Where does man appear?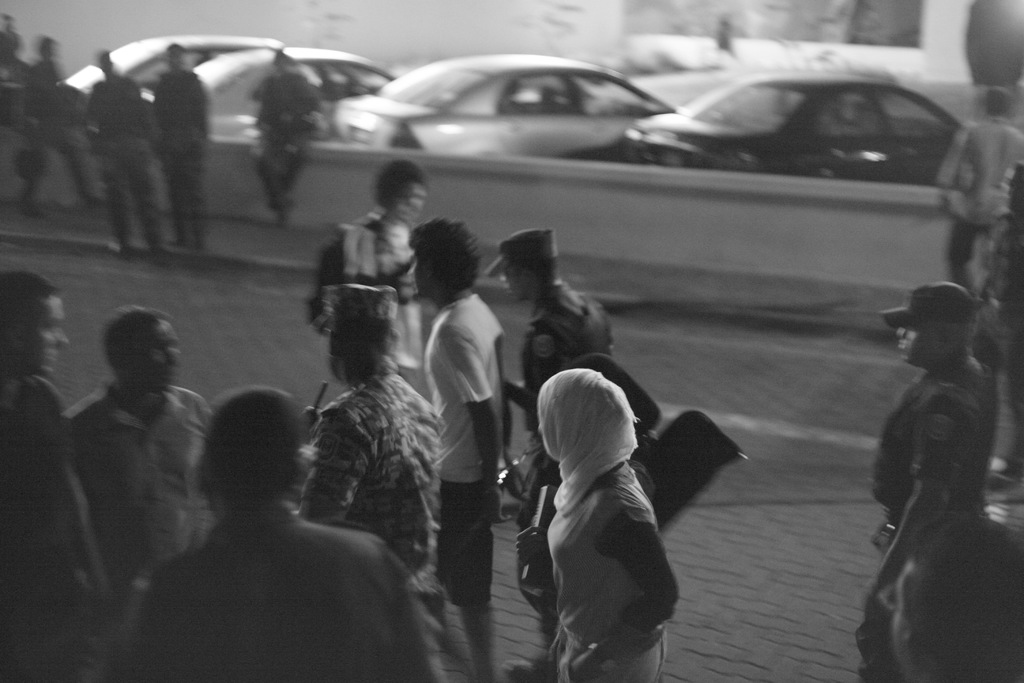
Appears at (875,281,998,682).
